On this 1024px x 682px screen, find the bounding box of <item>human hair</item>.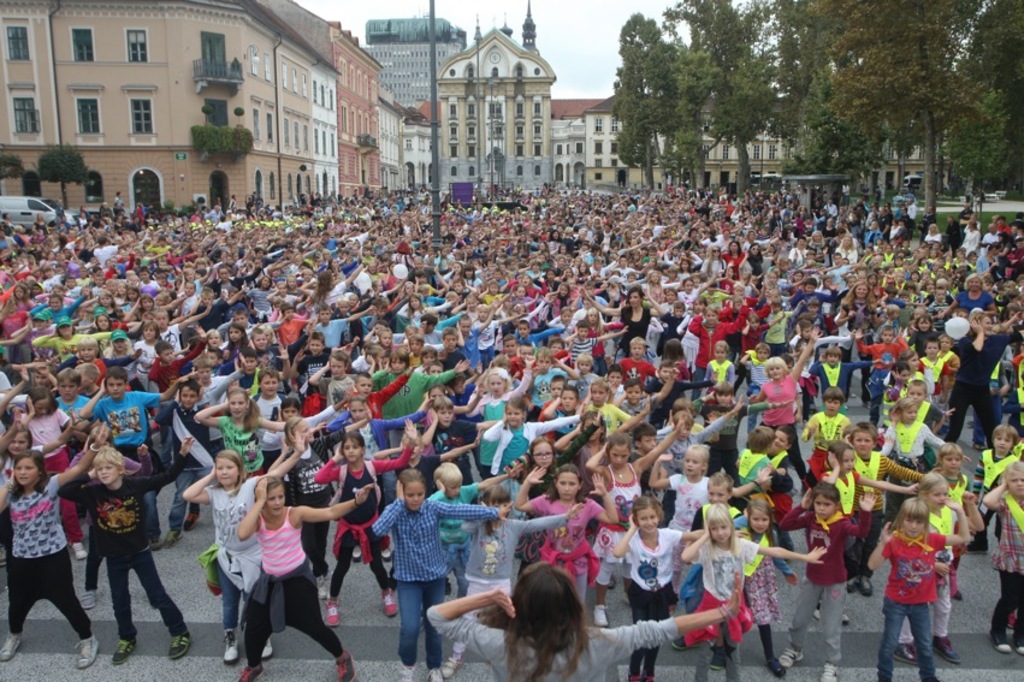
Bounding box: bbox=(309, 271, 335, 302).
